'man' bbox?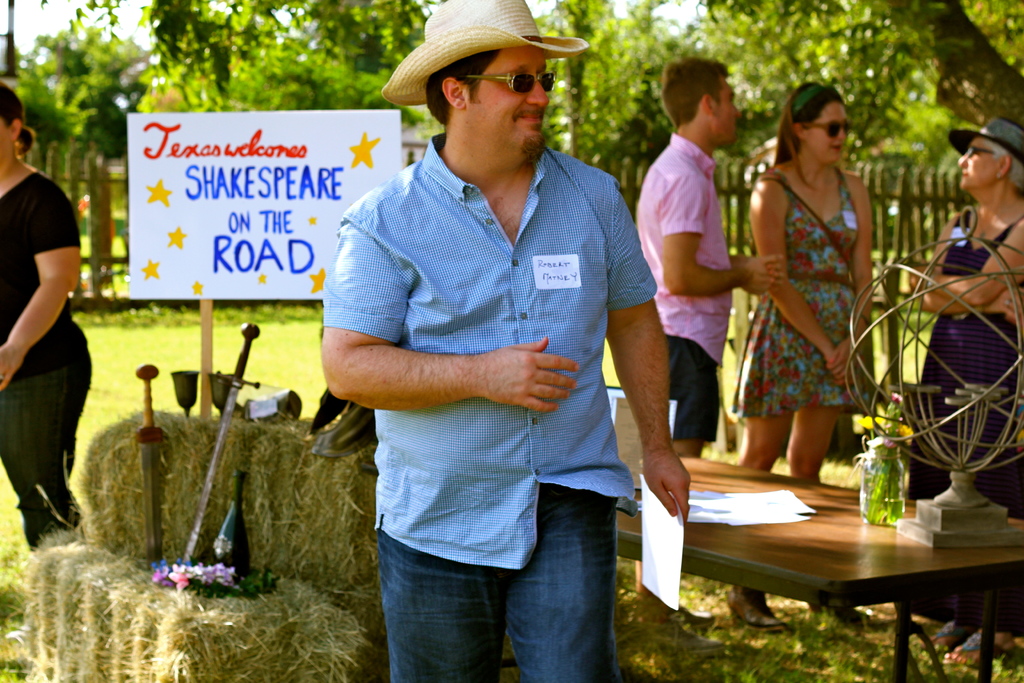
[628, 57, 786, 630]
